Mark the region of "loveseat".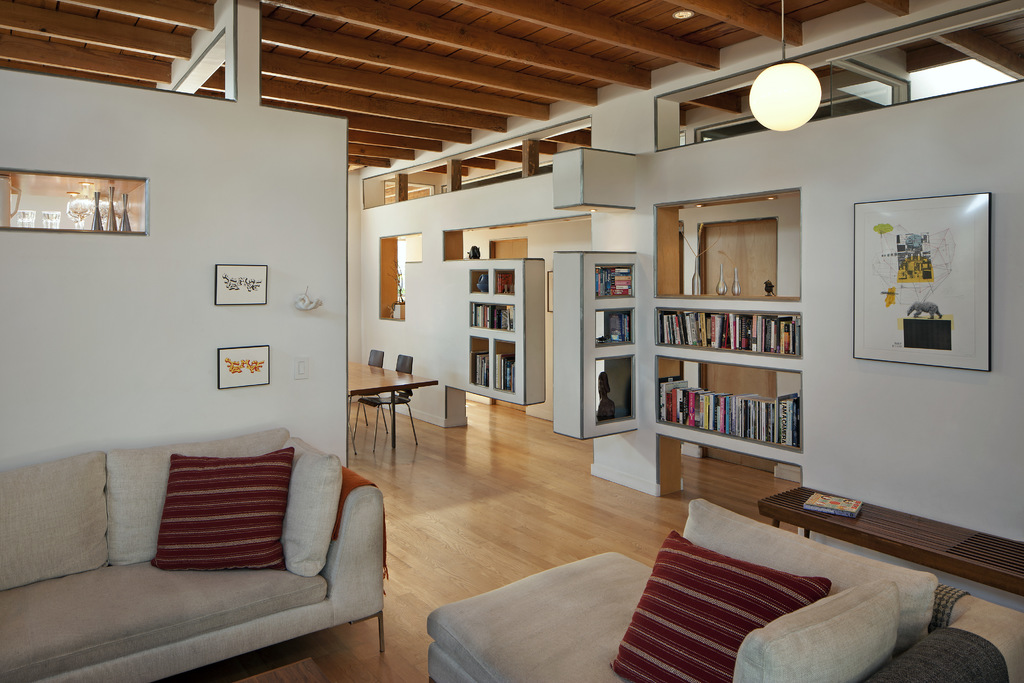
Region: select_region(38, 475, 381, 679).
